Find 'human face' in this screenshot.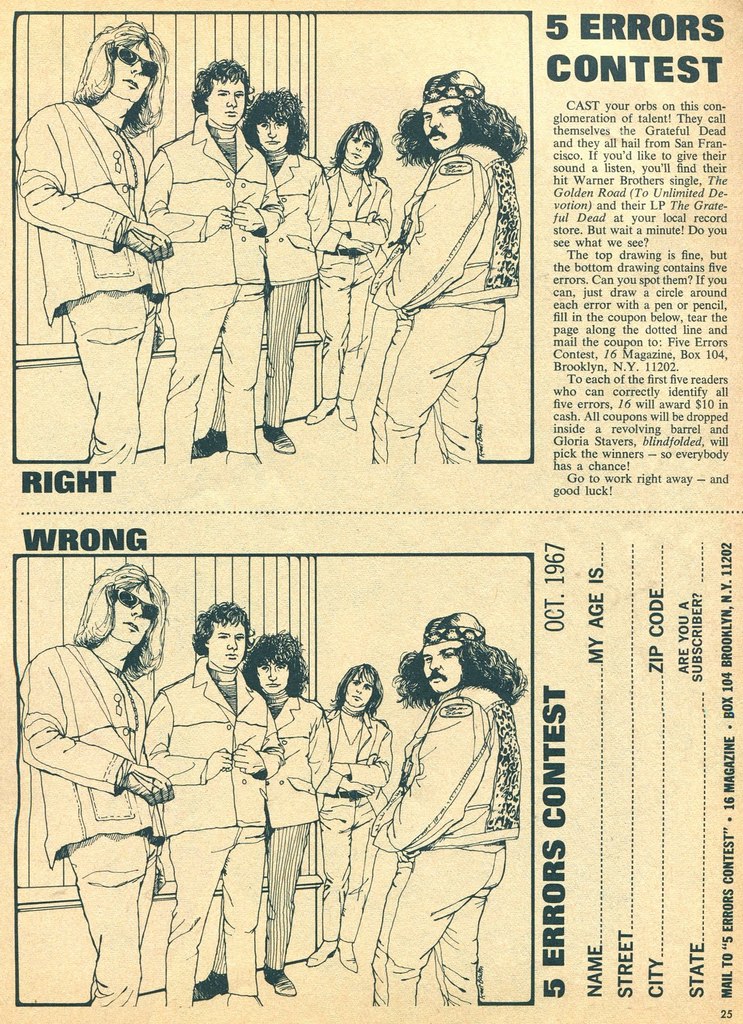
The bounding box for 'human face' is {"x1": 420, "y1": 643, "x2": 464, "y2": 696}.
